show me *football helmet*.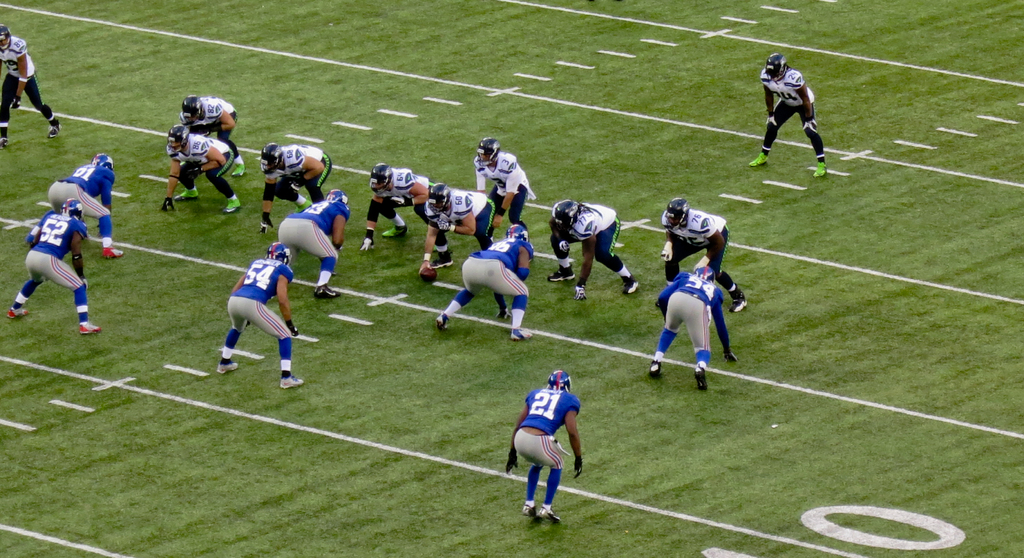
*football helmet* is here: (x1=425, y1=185, x2=451, y2=218).
